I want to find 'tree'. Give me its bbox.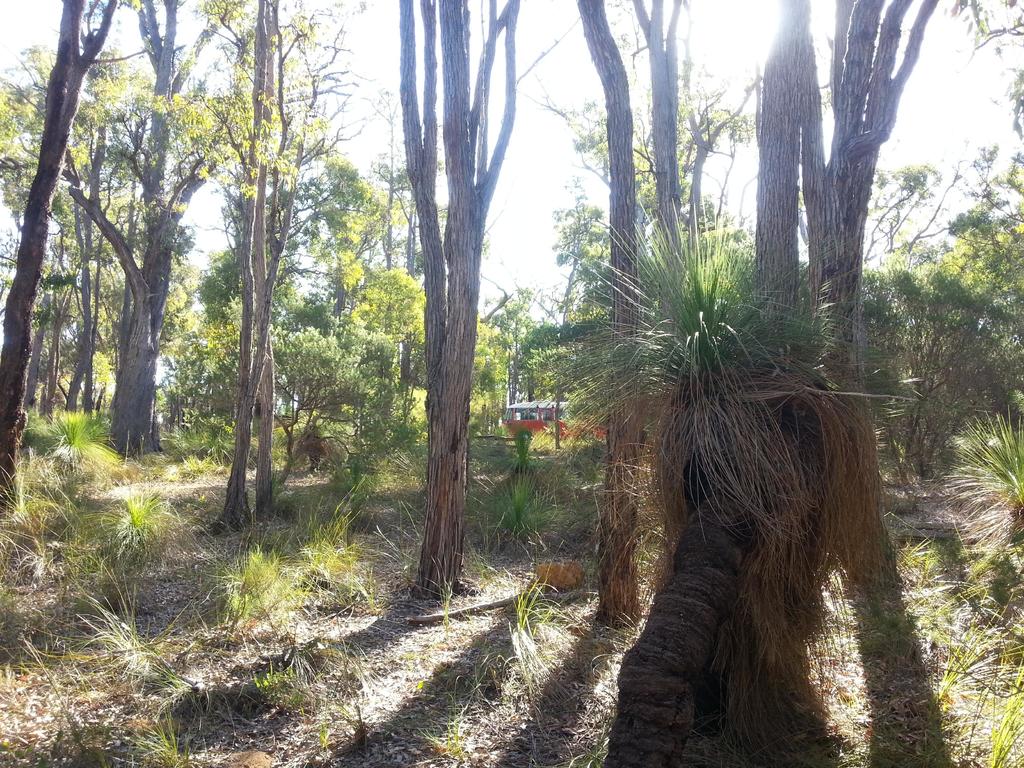
[181, 150, 406, 400].
